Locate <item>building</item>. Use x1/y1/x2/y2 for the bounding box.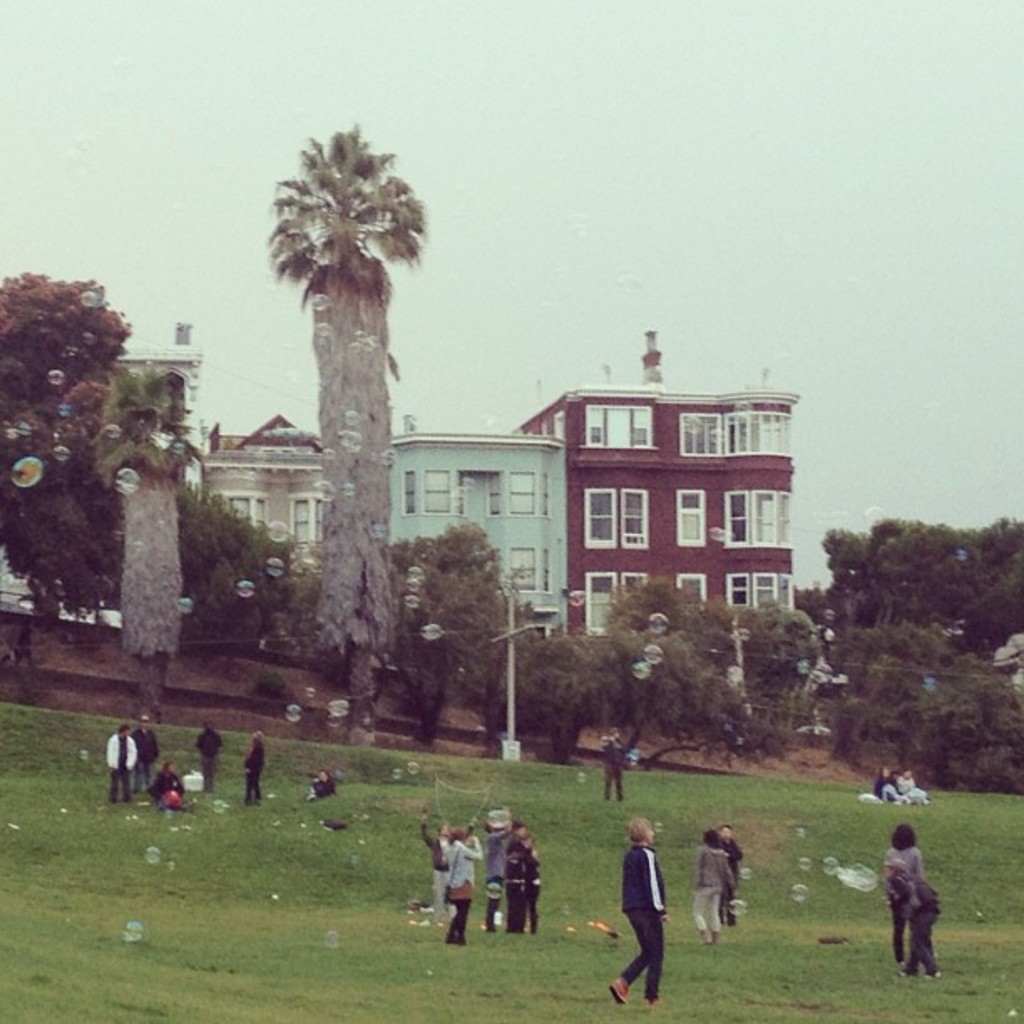
206/423/343/579.
